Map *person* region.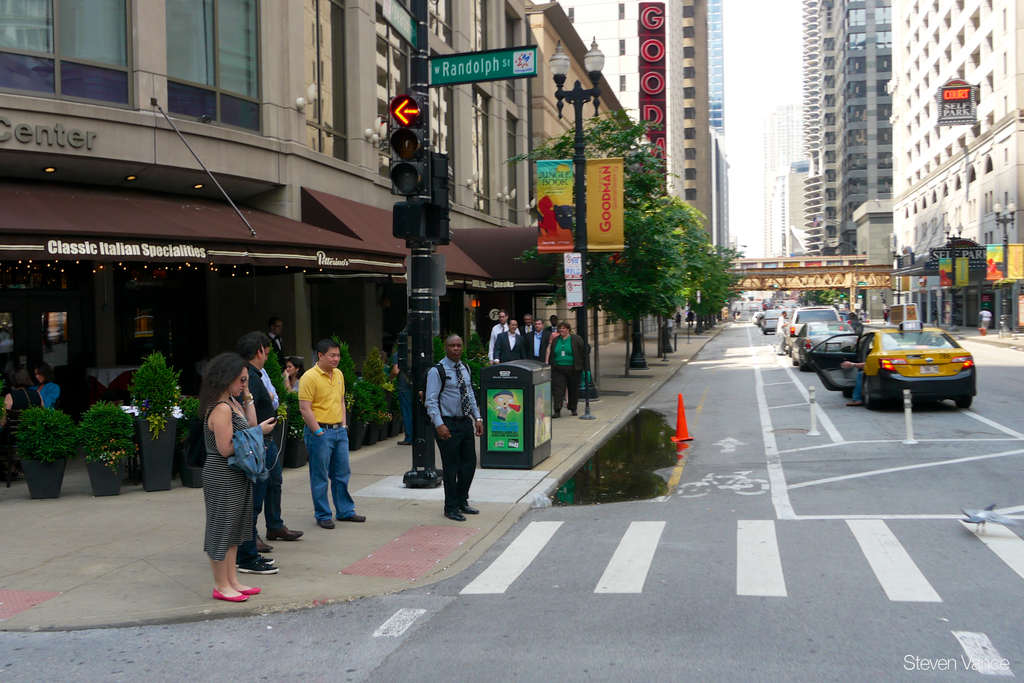
Mapped to crop(522, 317, 552, 363).
